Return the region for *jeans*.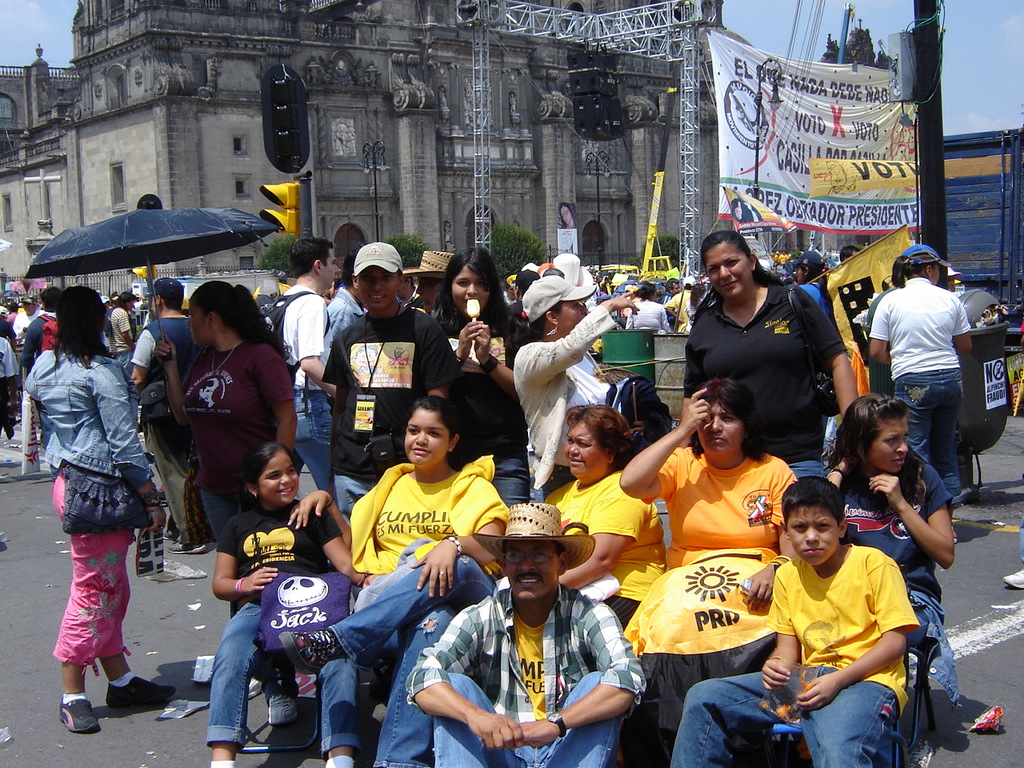
crop(335, 471, 373, 521).
